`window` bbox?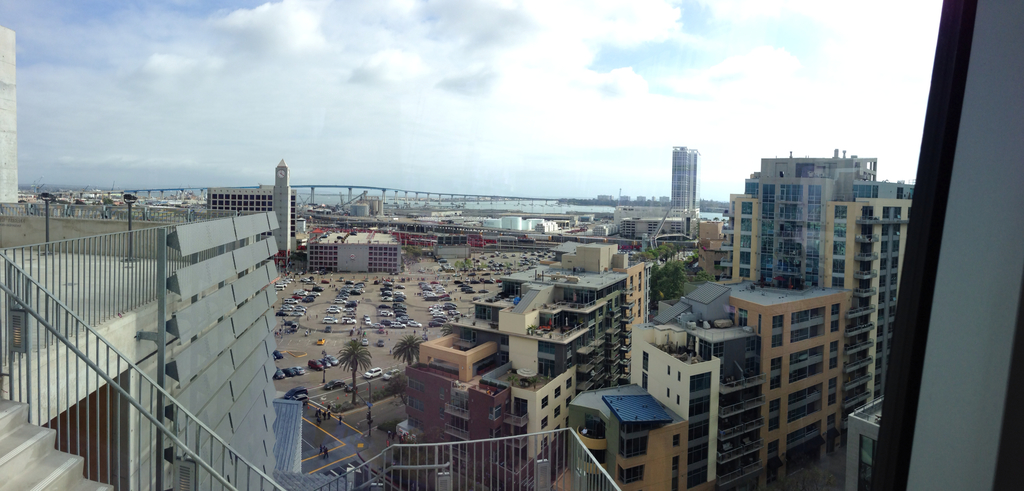
x1=589 y1=313 x2=595 y2=322
